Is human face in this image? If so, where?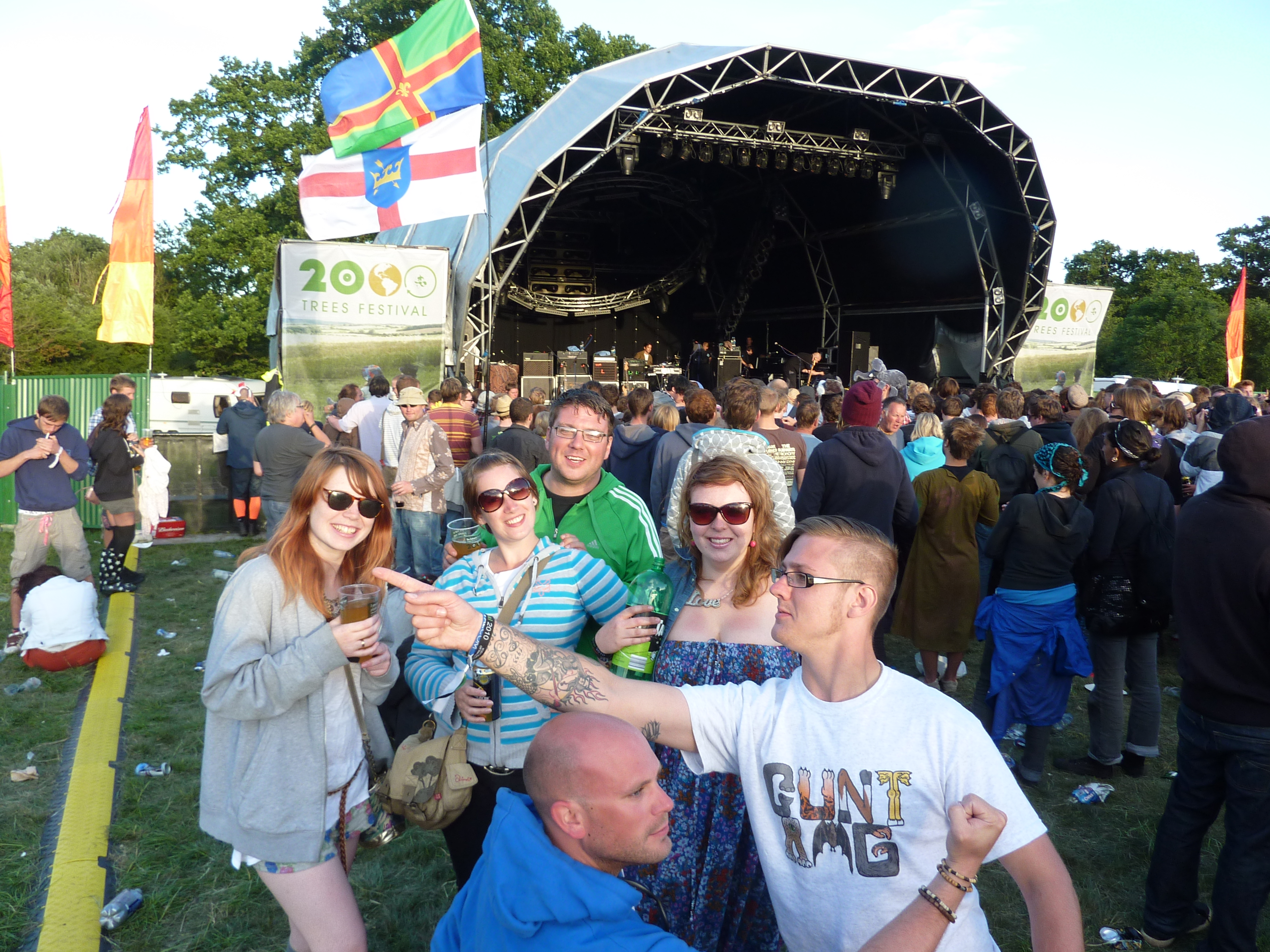
Yes, at Rect(309, 140, 315, 151).
